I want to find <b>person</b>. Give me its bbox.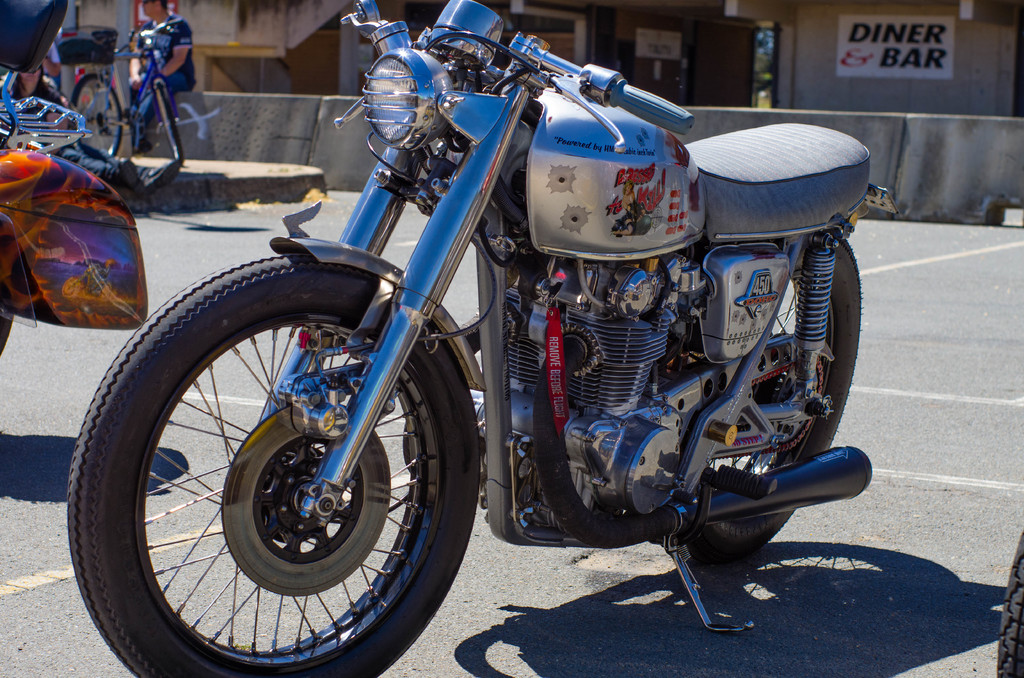
[124, 0, 201, 166].
